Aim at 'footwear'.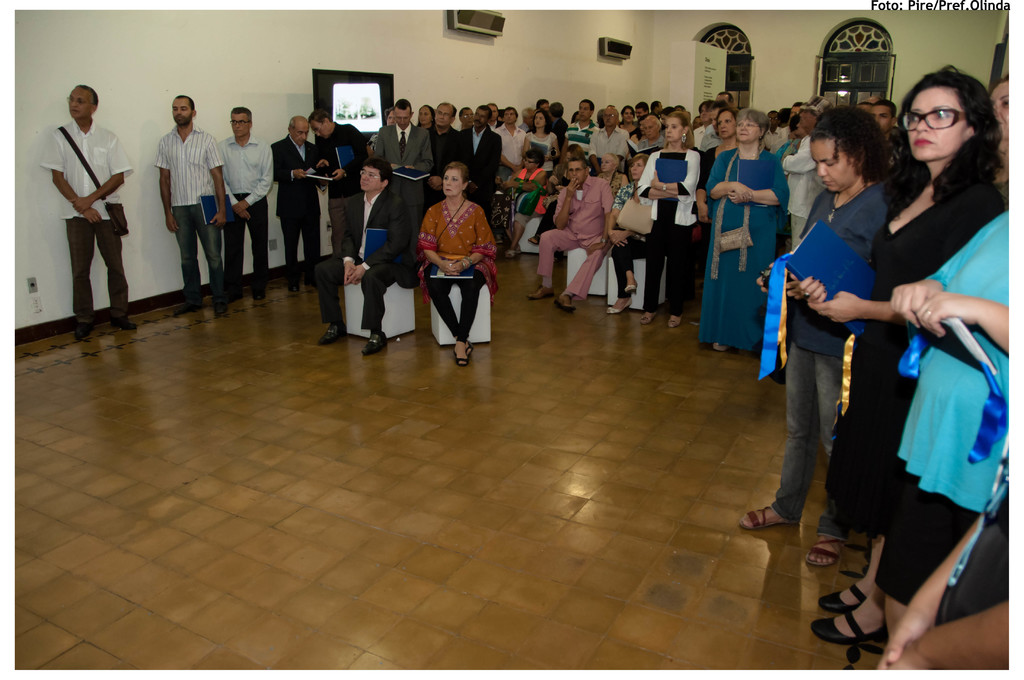
Aimed at [742,503,789,529].
